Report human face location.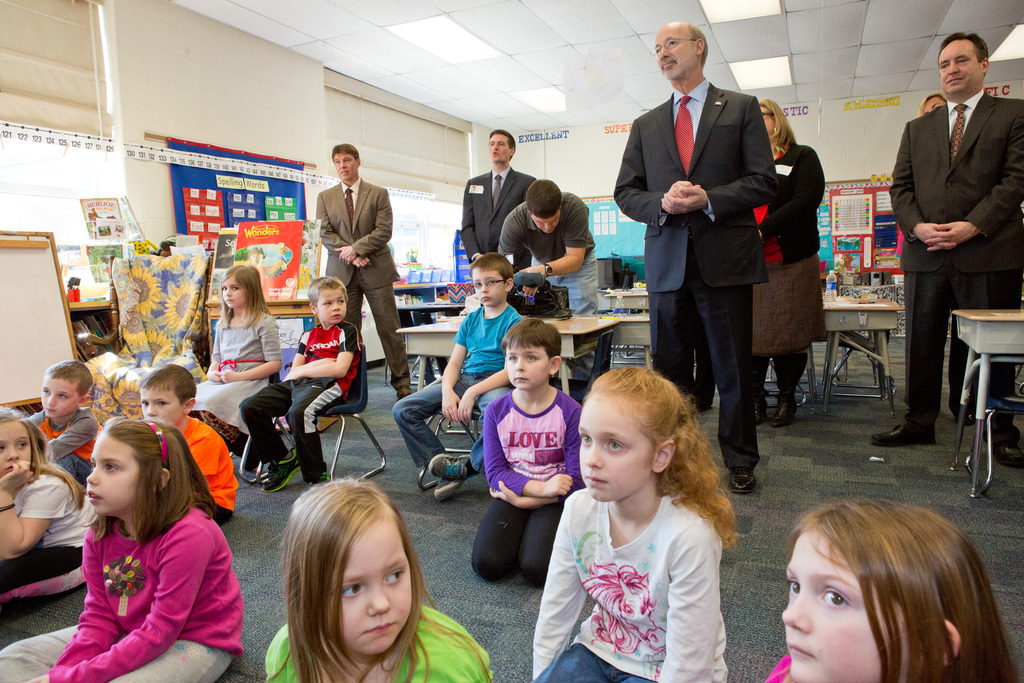
Report: [0,420,32,479].
